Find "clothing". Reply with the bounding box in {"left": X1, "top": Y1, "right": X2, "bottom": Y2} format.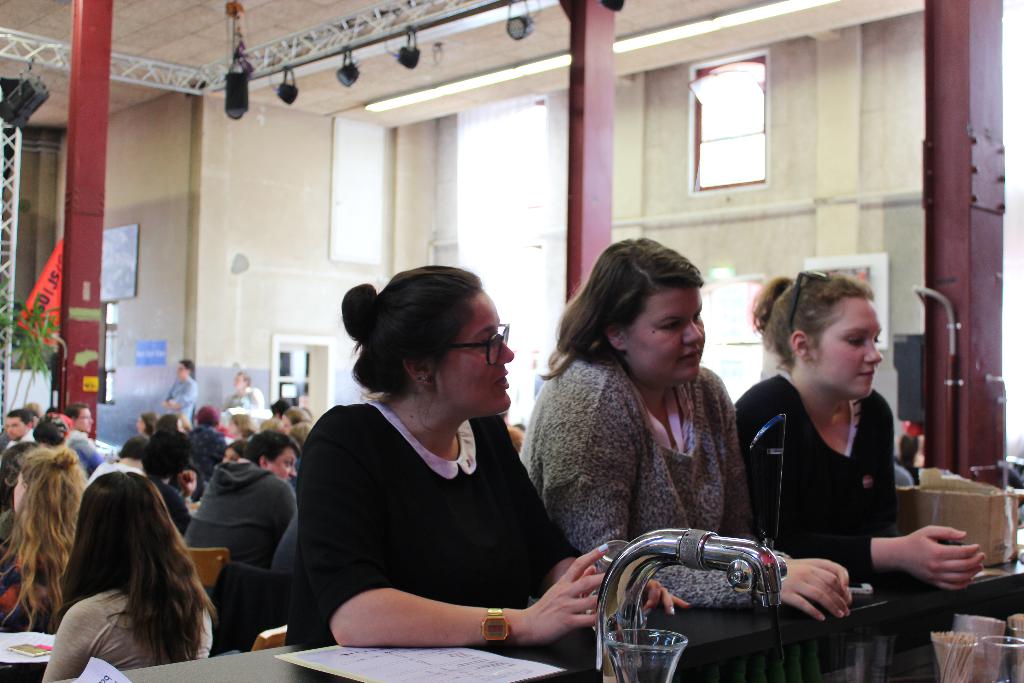
{"left": 43, "top": 587, "right": 217, "bottom": 682}.
